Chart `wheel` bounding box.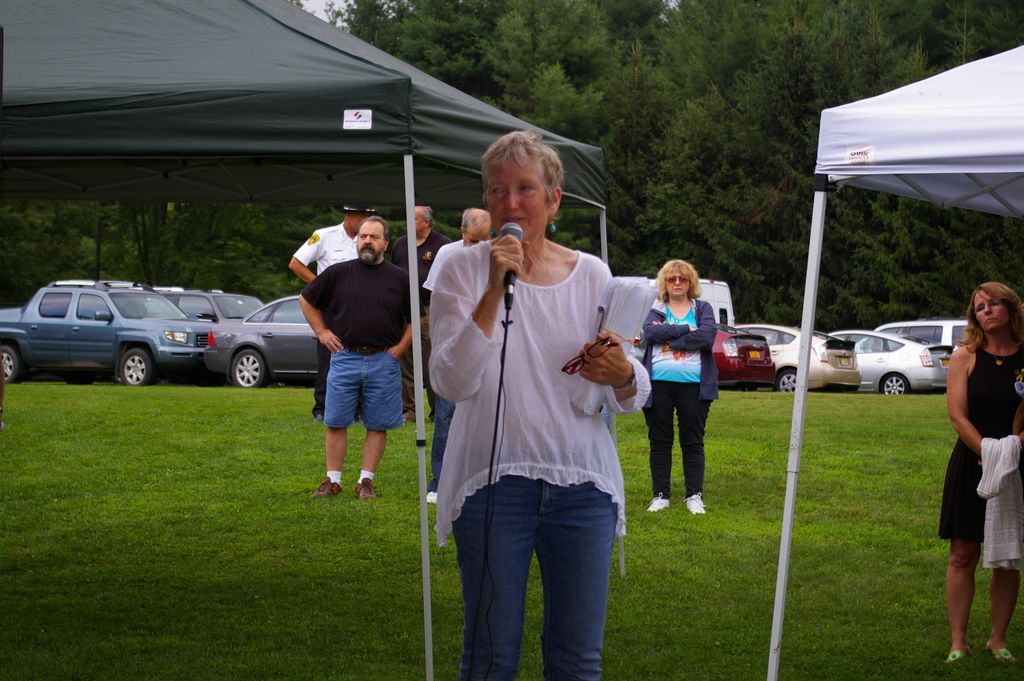
Charted: pyautogui.locateOnScreen(0, 334, 25, 391).
